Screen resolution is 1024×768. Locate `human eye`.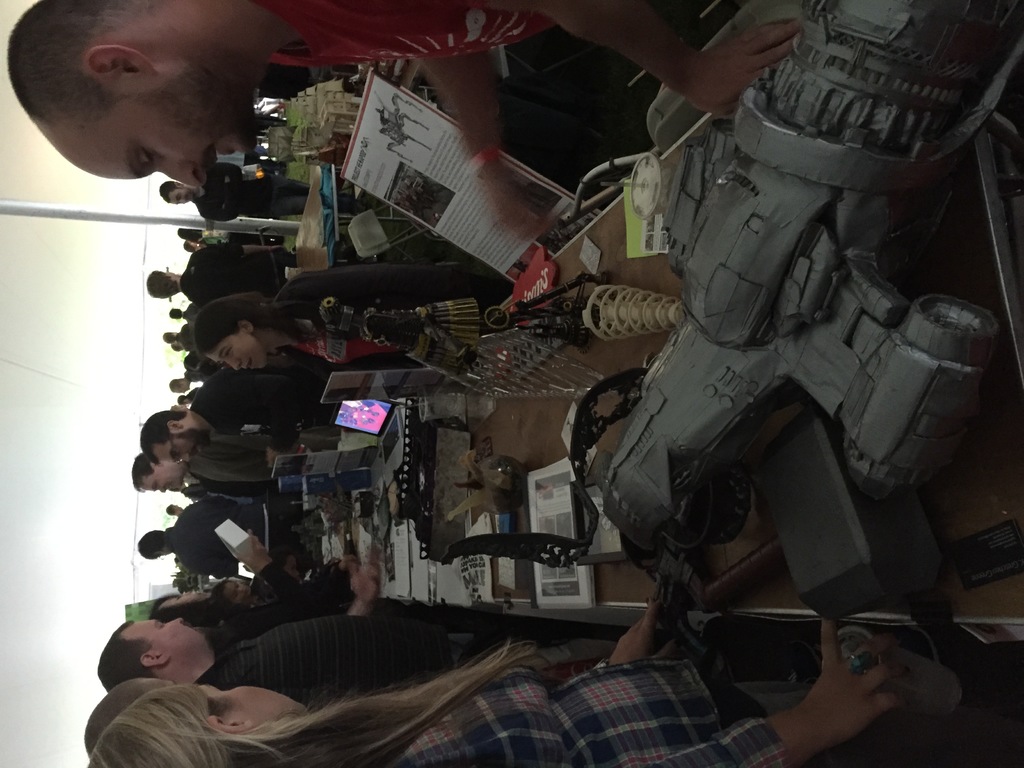
[left=223, top=346, right=231, bottom=360].
